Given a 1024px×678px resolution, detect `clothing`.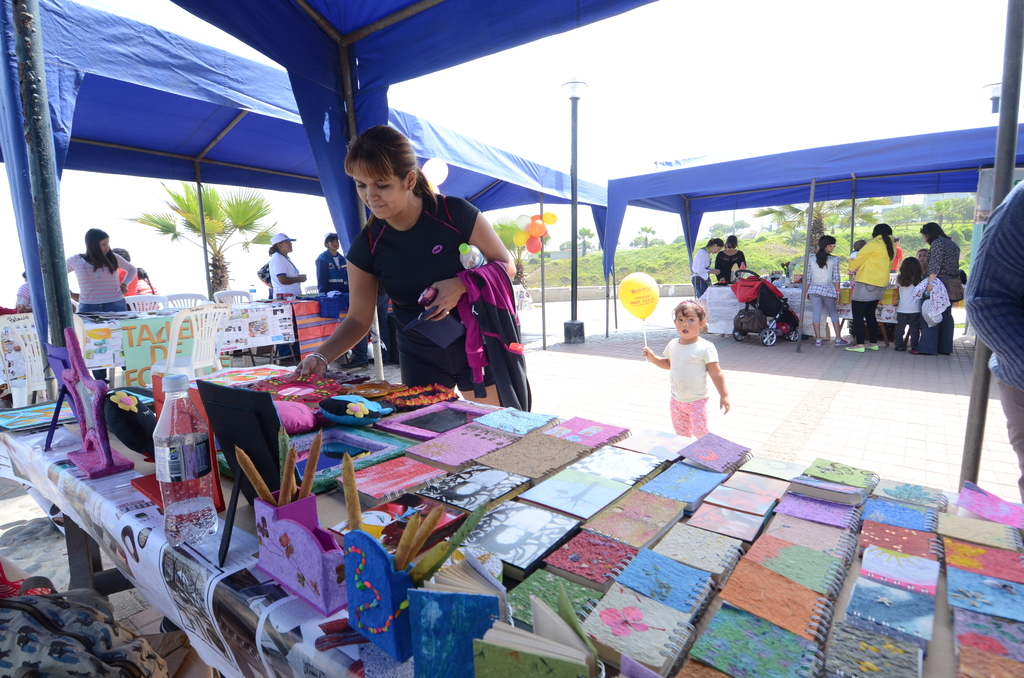
box(17, 278, 31, 310).
